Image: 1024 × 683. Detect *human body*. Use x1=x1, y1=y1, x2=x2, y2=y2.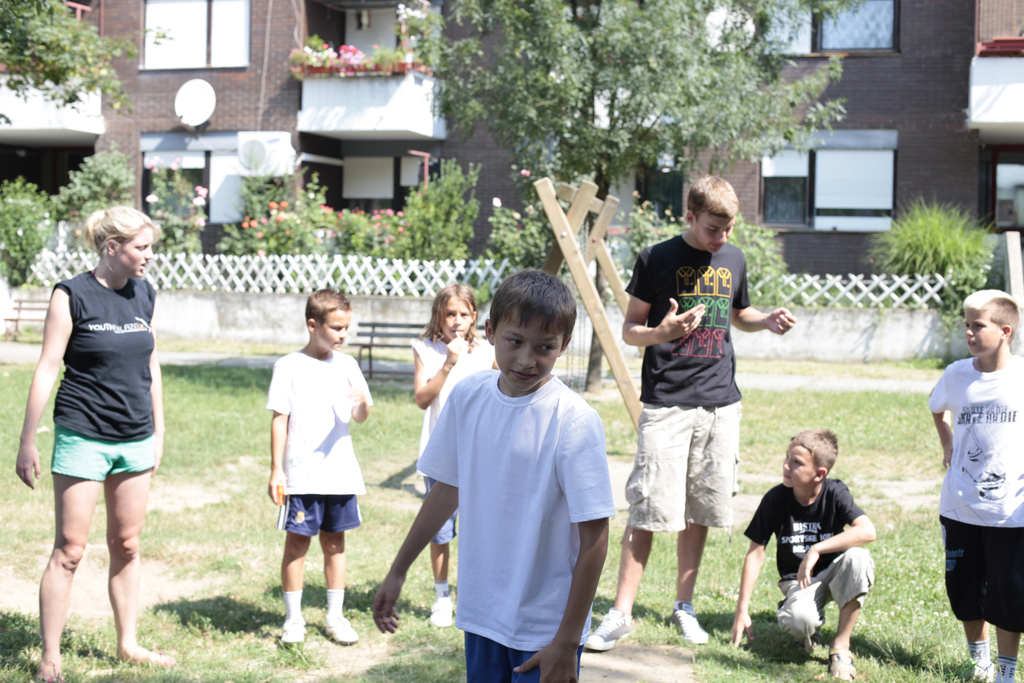
x1=24, y1=200, x2=201, y2=678.
